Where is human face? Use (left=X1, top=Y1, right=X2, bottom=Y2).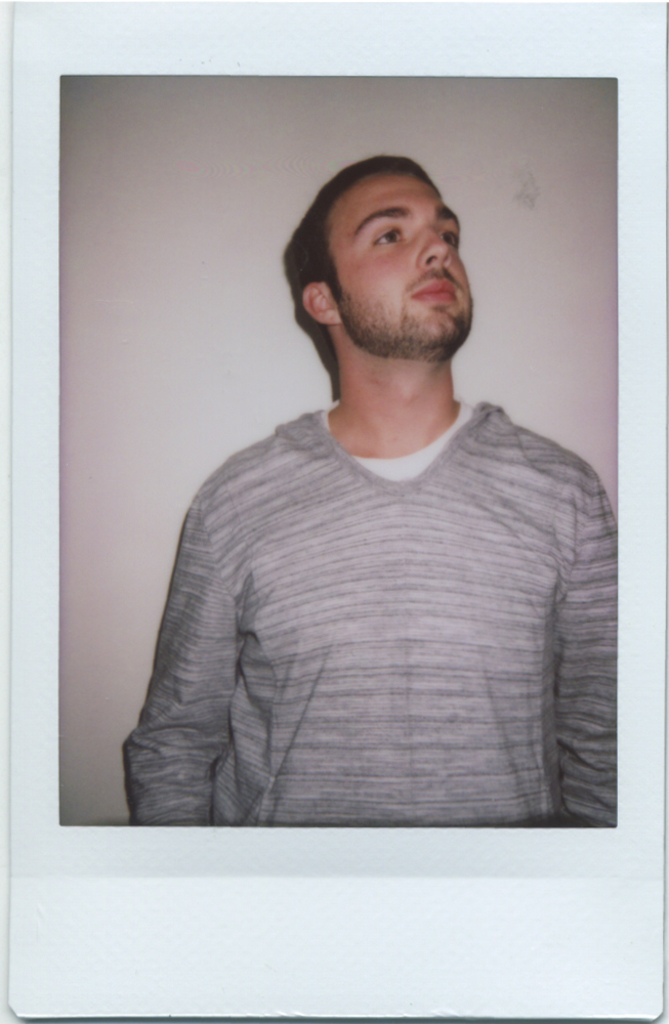
(left=325, top=162, right=475, bottom=362).
